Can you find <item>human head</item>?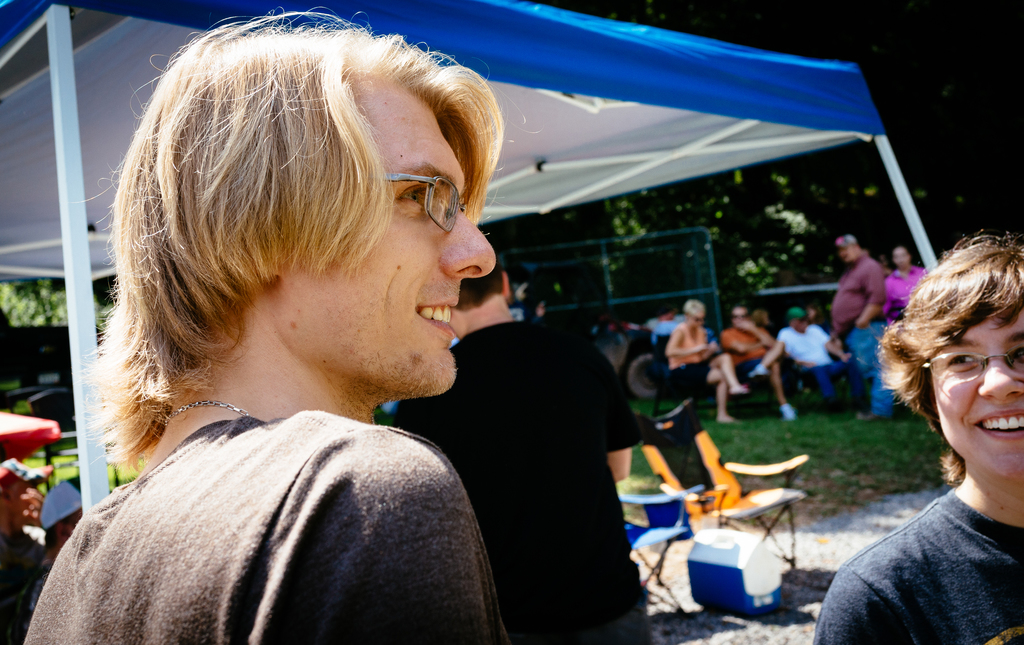
Yes, bounding box: select_region(445, 255, 511, 341).
